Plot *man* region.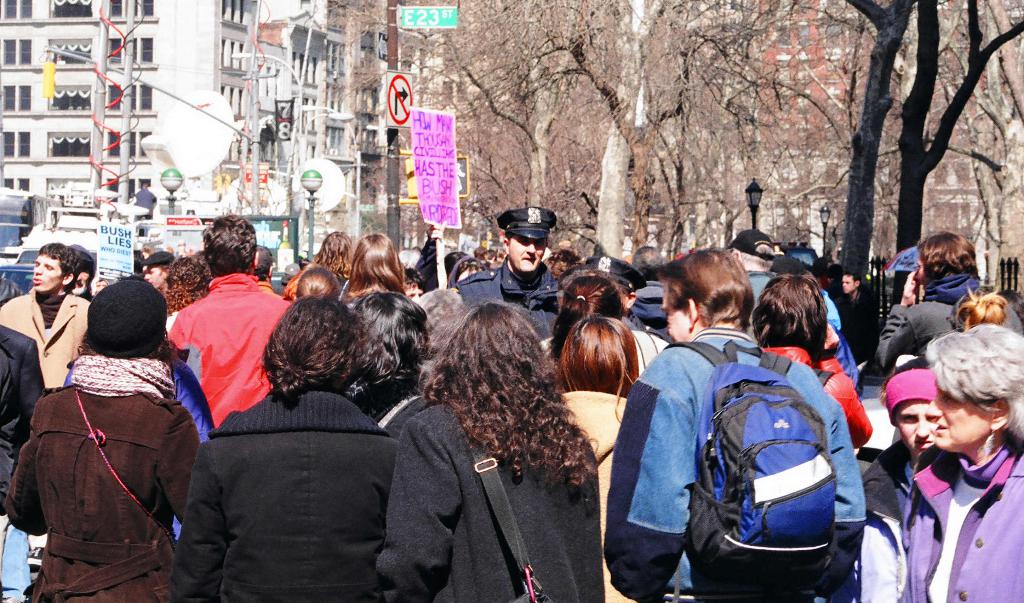
Plotted at x1=454 y1=202 x2=556 y2=342.
